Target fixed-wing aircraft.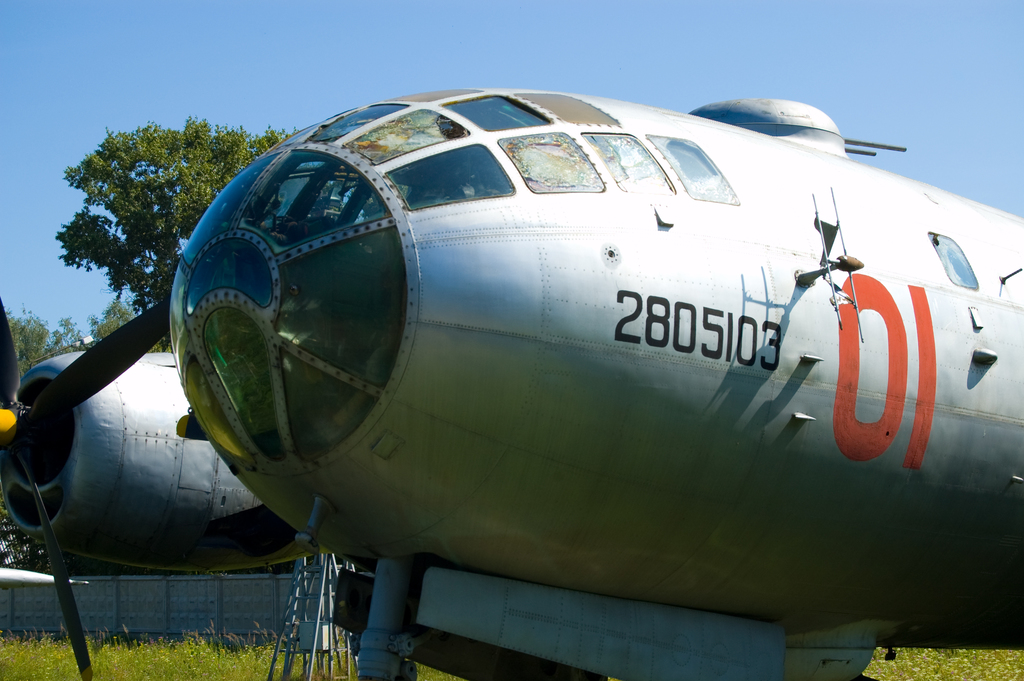
Target region: 170, 98, 1023, 680.
